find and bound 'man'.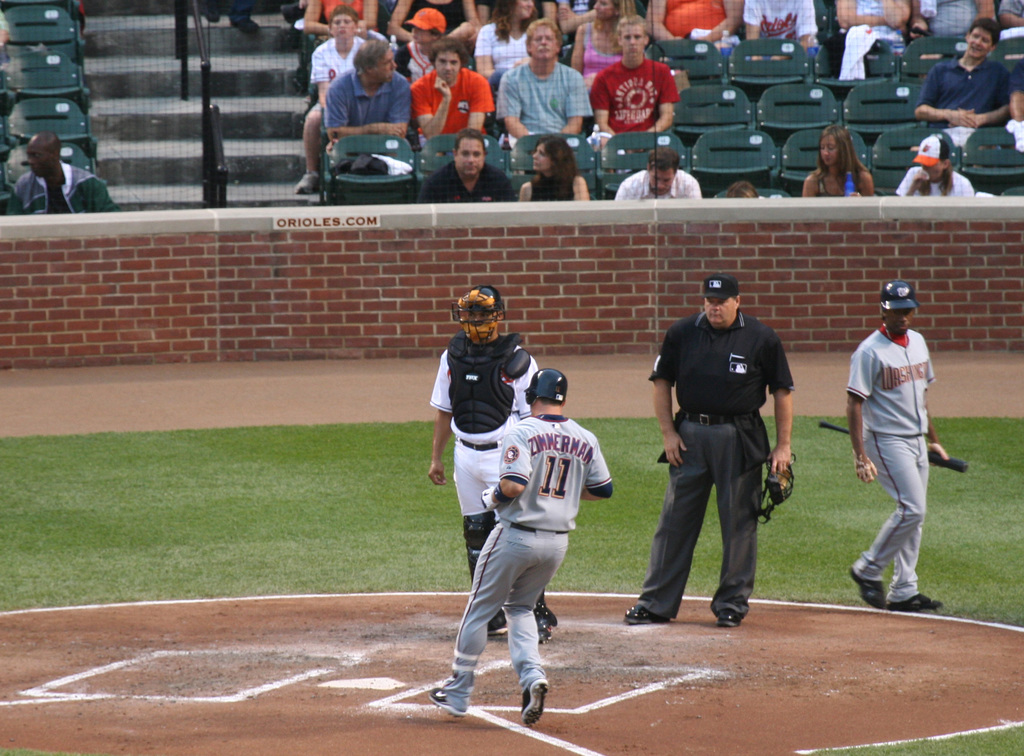
Bound: rect(423, 283, 544, 642).
